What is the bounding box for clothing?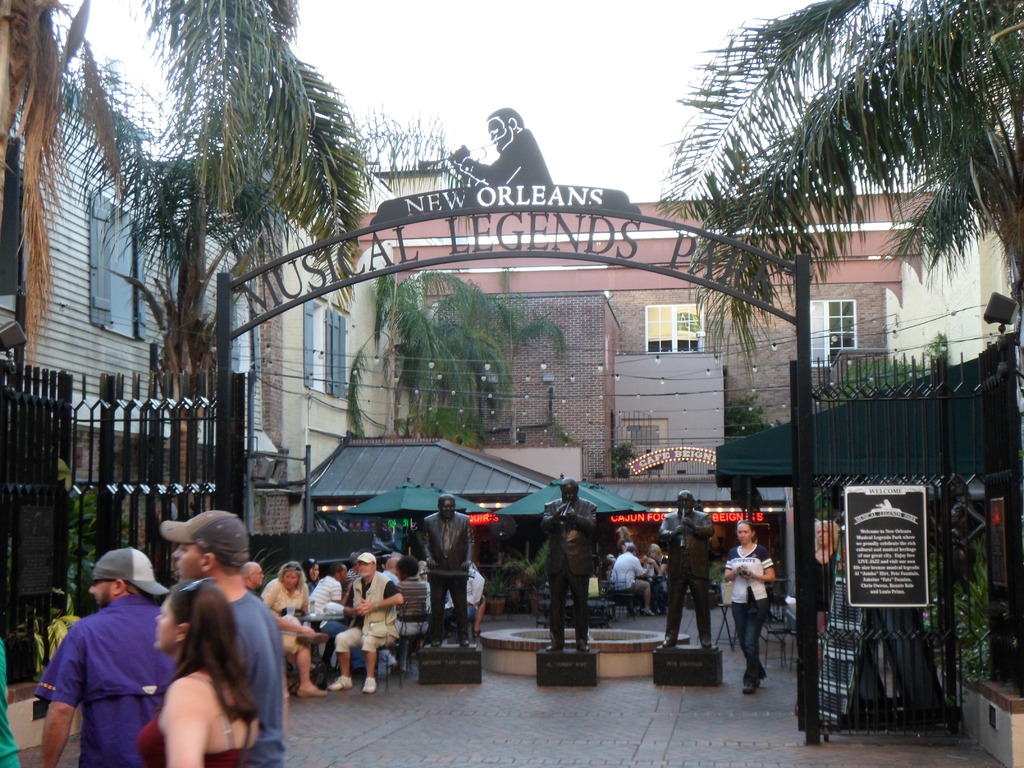
region(724, 543, 775, 684).
